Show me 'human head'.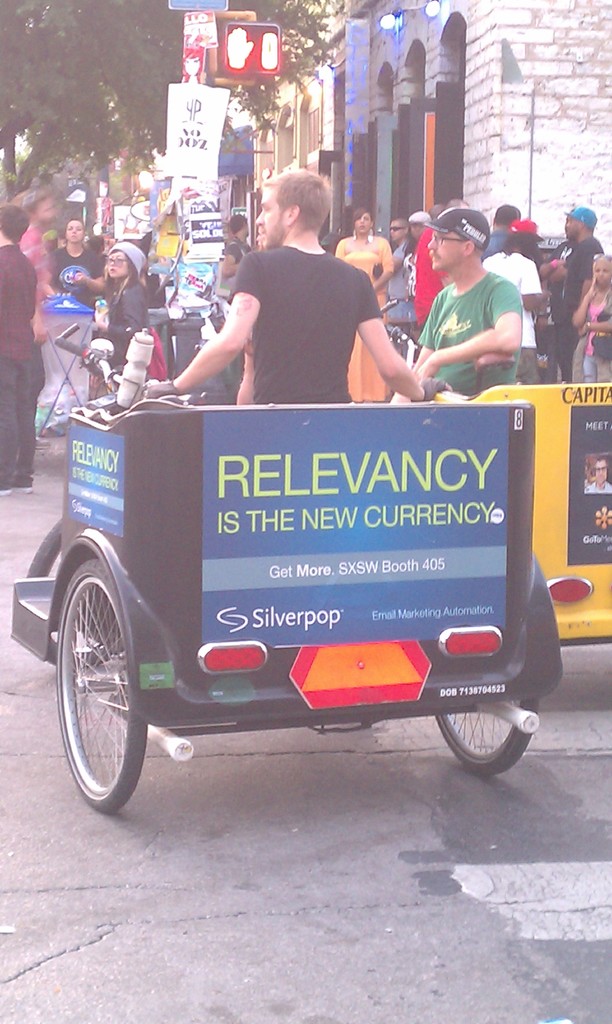
'human head' is here: <box>405,211,430,239</box>.
